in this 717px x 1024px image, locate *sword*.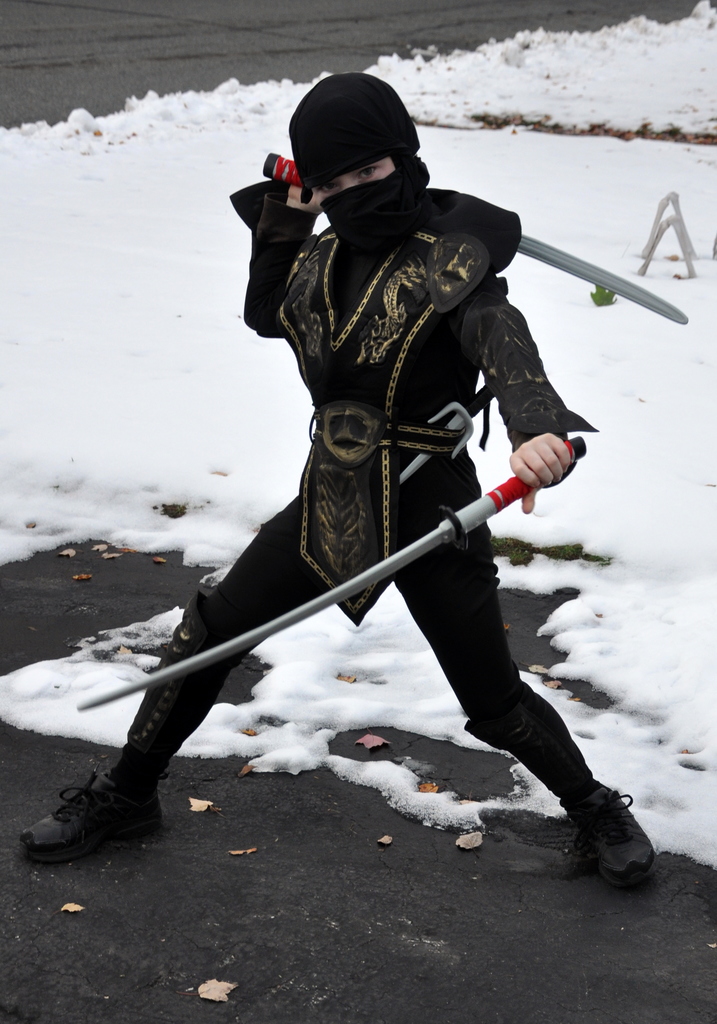
Bounding box: 256:146:683:321.
